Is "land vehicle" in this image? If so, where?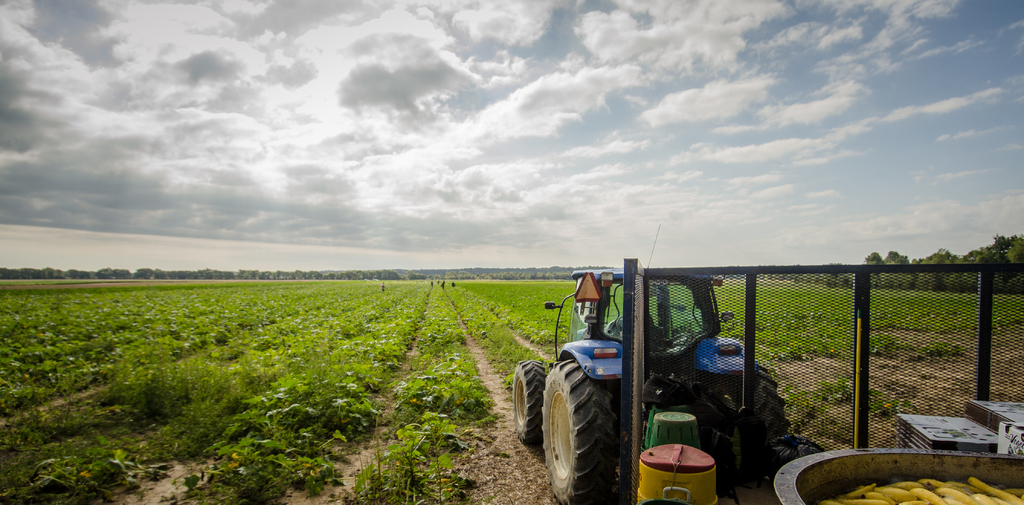
Yes, at bbox(508, 264, 802, 504).
